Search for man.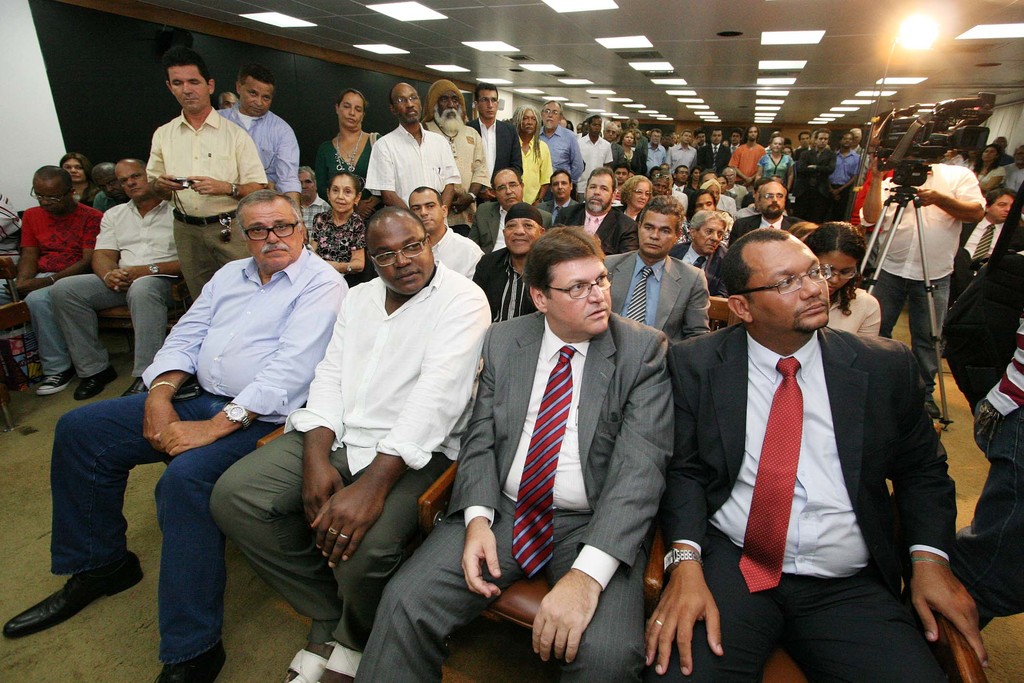
Found at (741,179,783,217).
